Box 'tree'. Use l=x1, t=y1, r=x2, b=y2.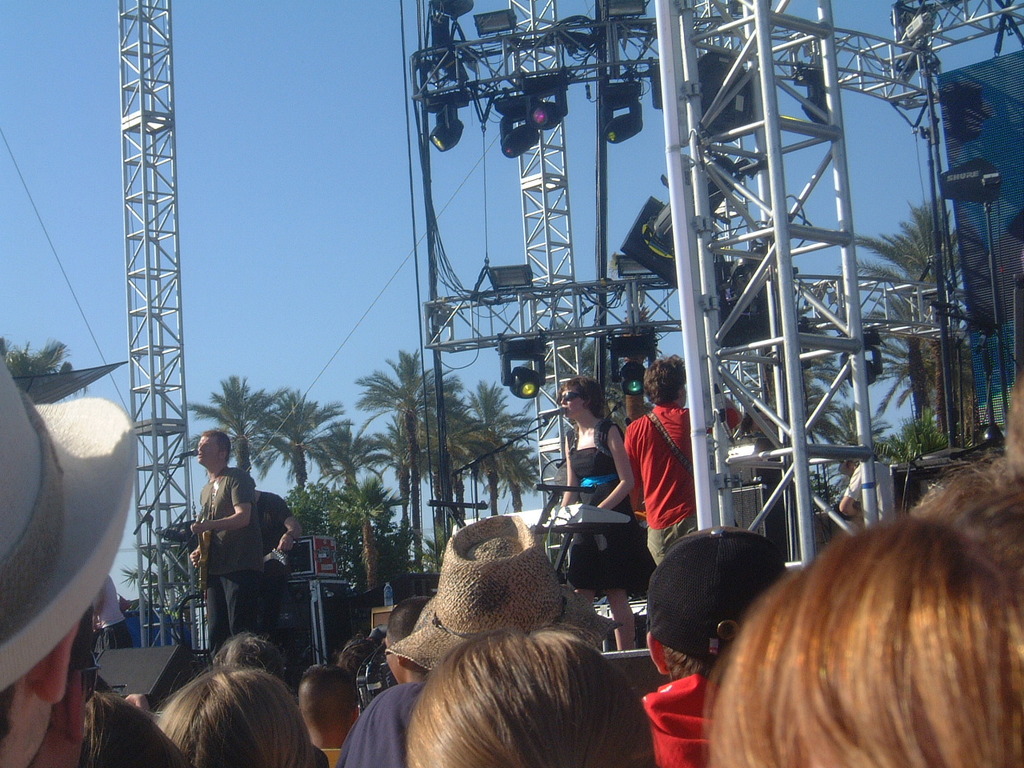
l=406, t=516, r=454, b=578.
